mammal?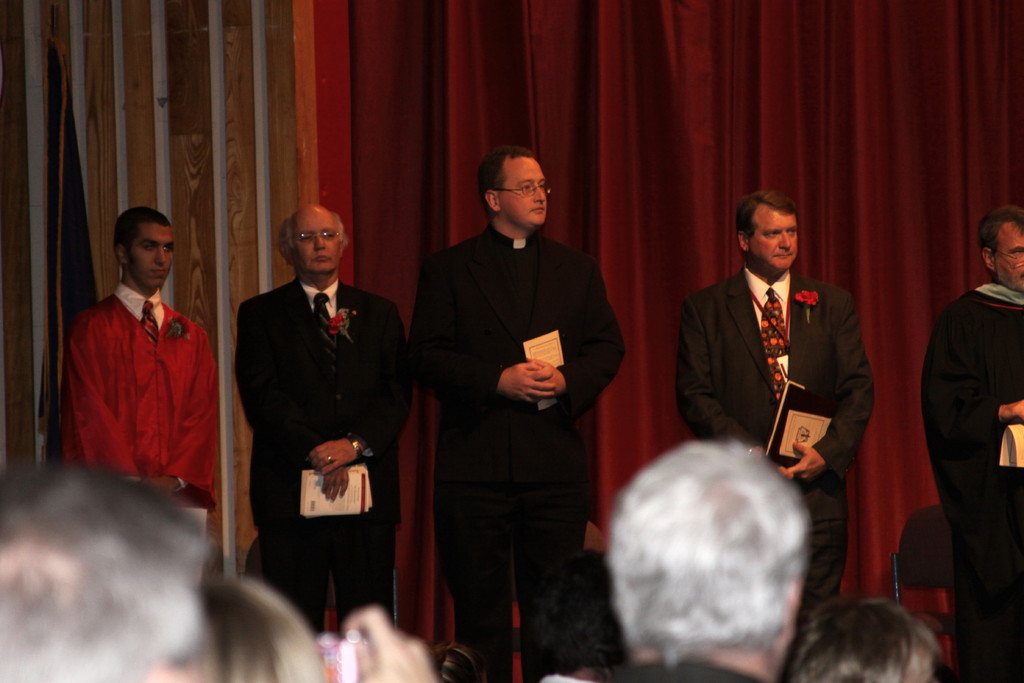
<bbox>607, 441, 810, 682</bbox>
